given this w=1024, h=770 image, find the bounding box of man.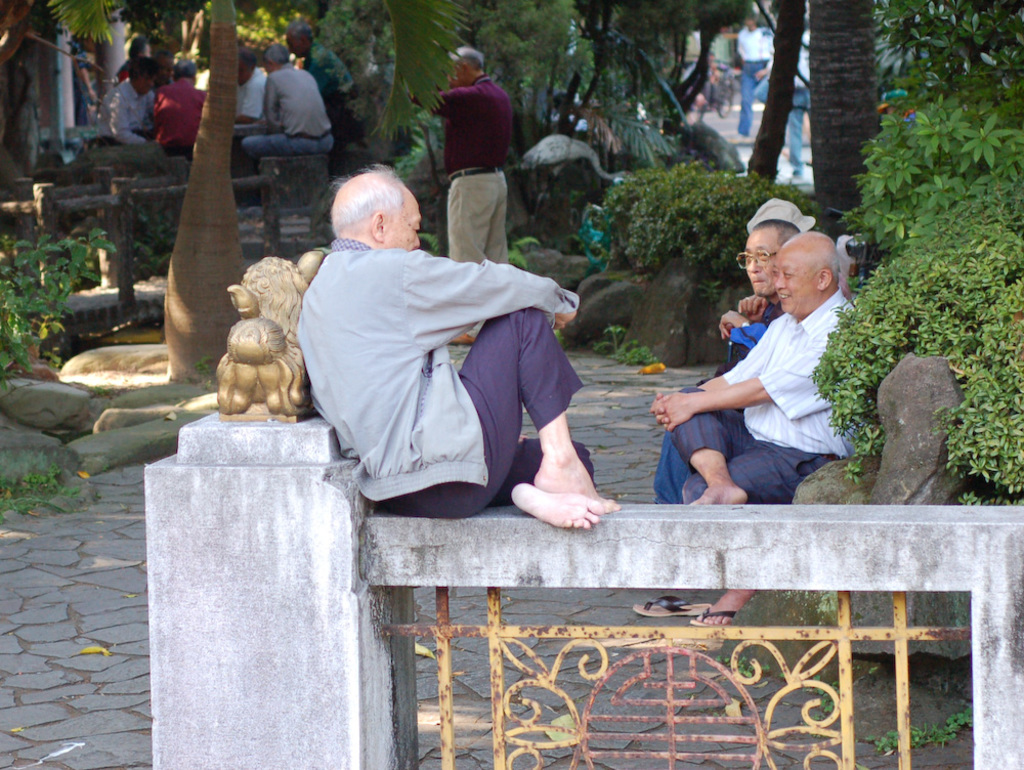
Rect(84, 57, 166, 143).
